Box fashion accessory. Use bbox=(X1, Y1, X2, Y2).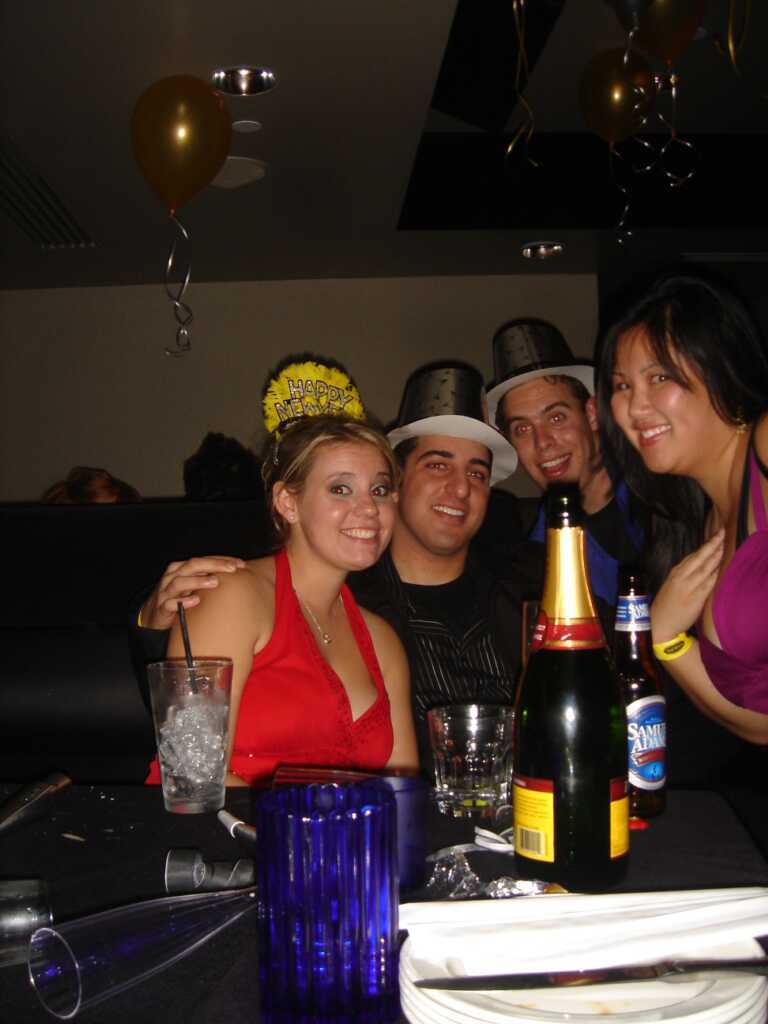
bbox=(477, 315, 596, 432).
